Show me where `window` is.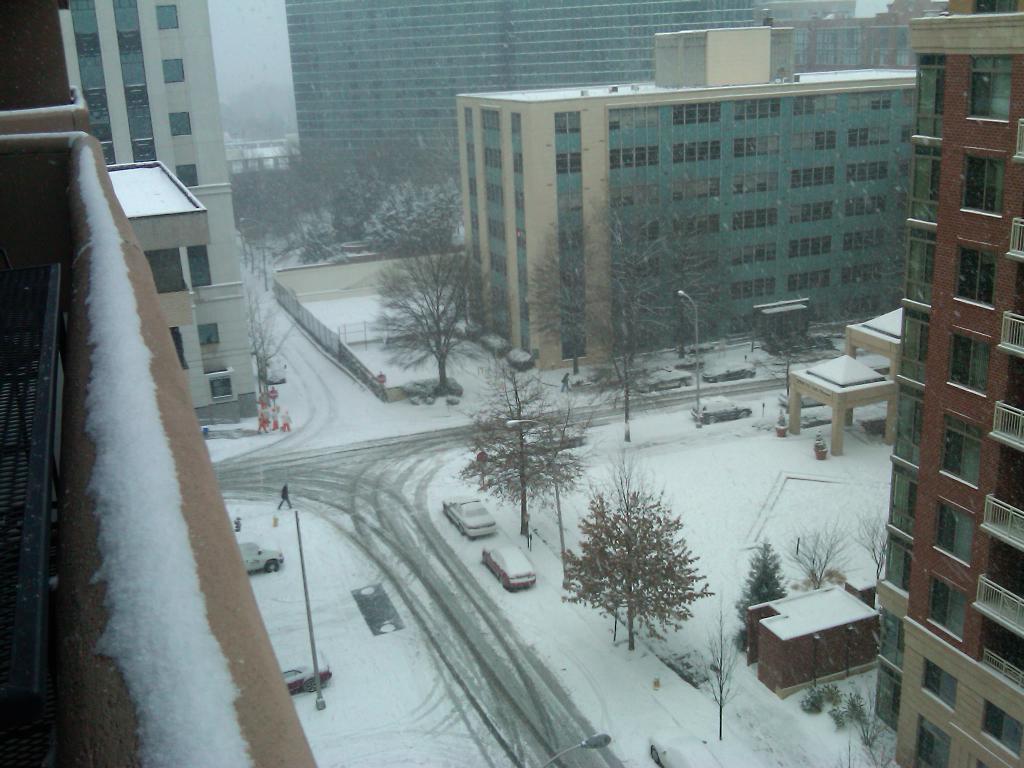
`window` is at detection(178, 166, 201, 186).
